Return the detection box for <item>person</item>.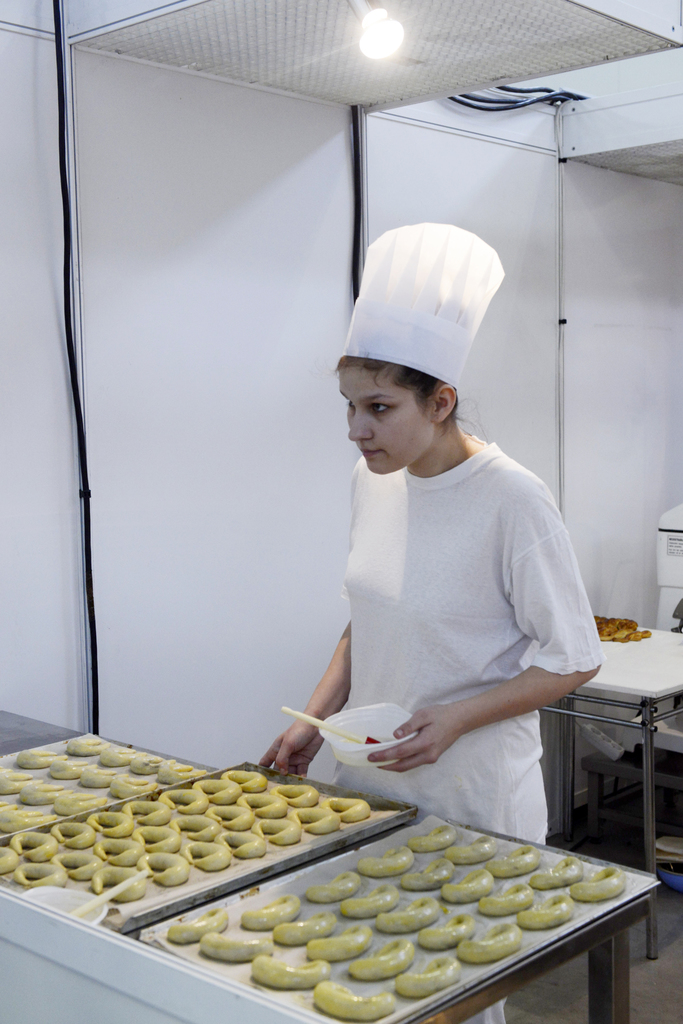
261/232/606/885.
